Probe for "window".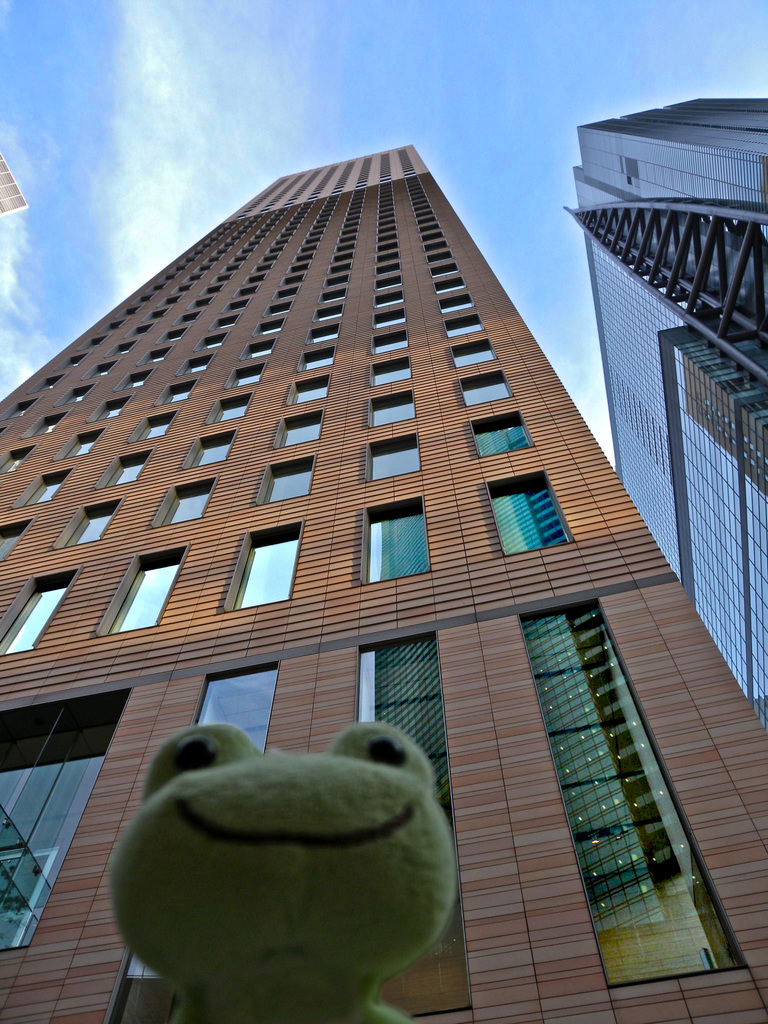
Probe result: [445,312,481,335].
